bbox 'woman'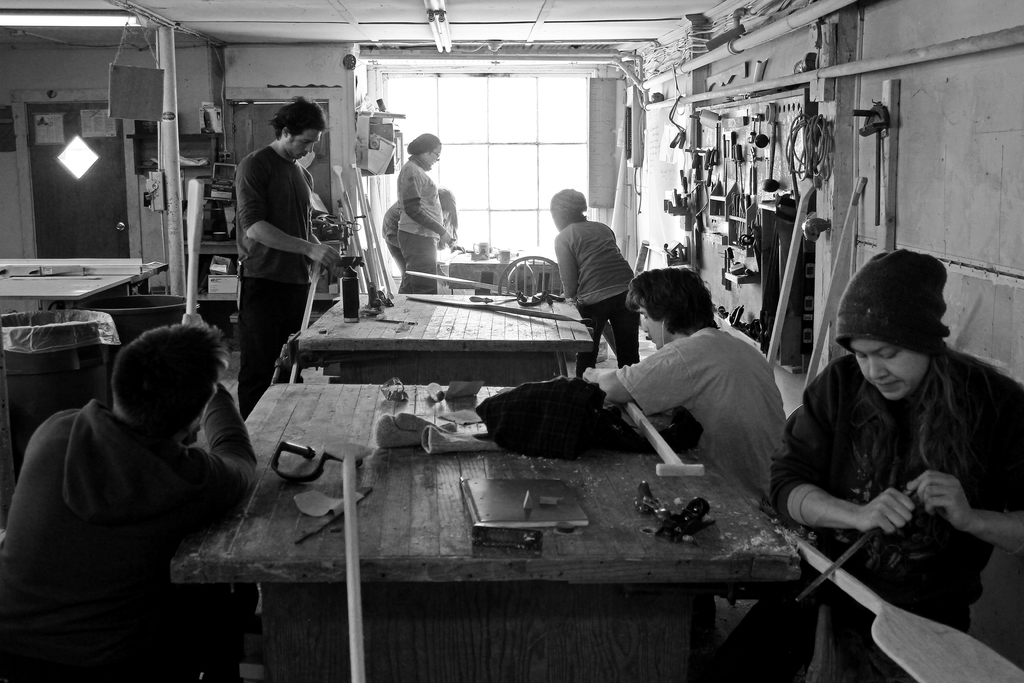
[x1=717, y1=246, x2=1023, y2=682]
